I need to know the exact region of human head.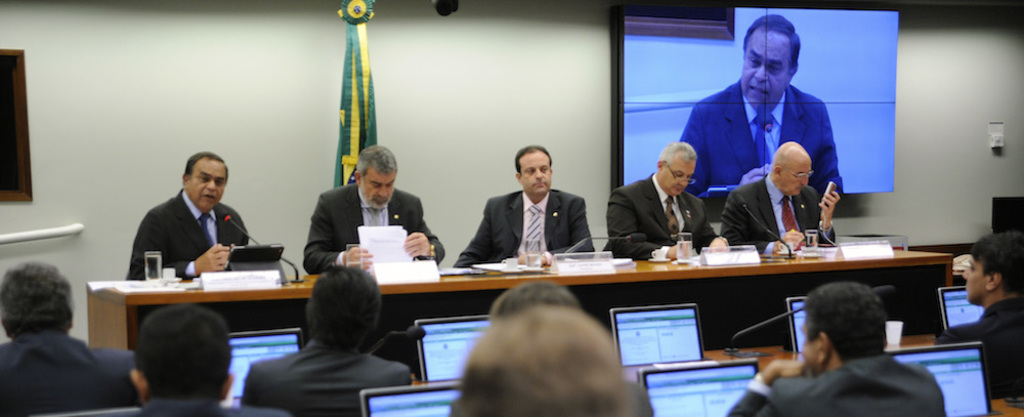
Region: region(513, 144, 555, 200).
